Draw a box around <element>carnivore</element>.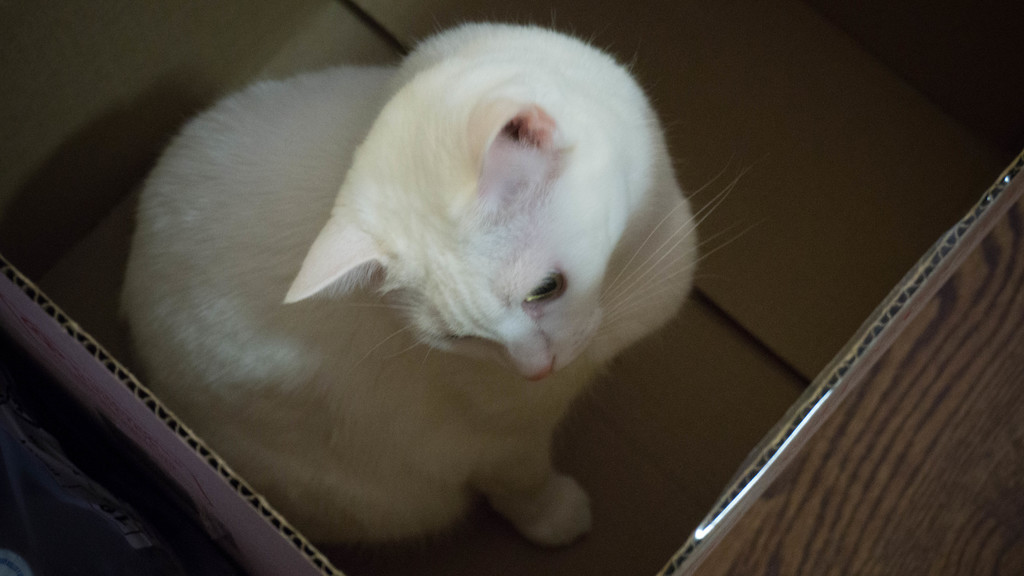
locate(111, 30, 741, 575).
